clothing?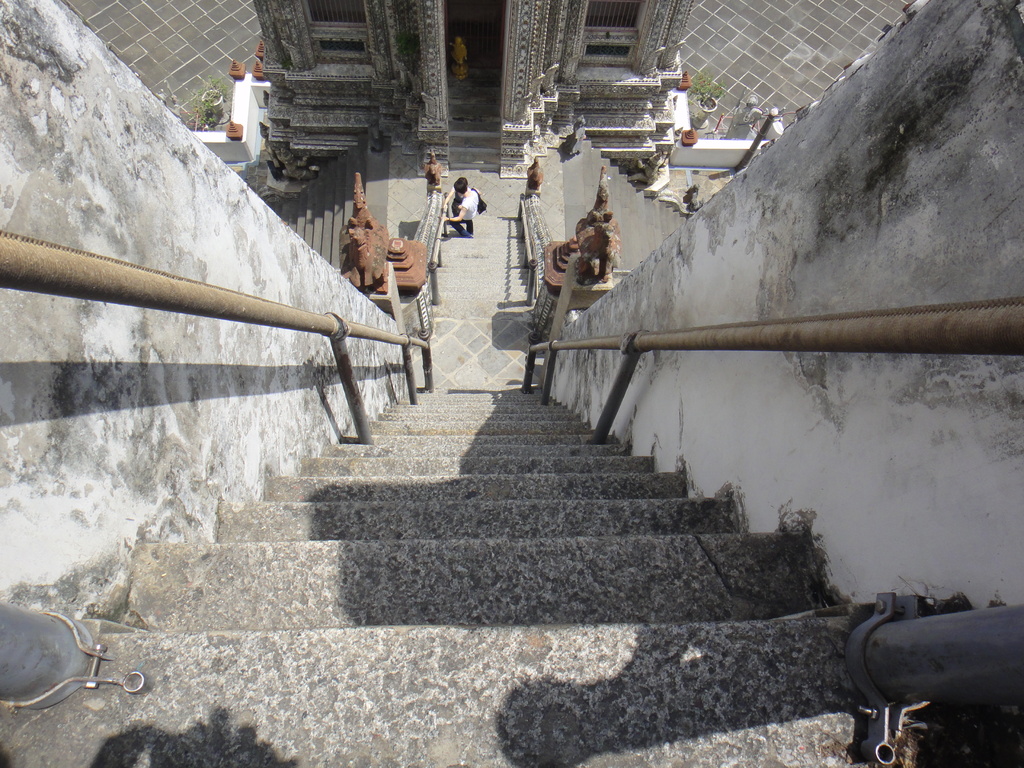
Rect(456, 187, 476, 237)
